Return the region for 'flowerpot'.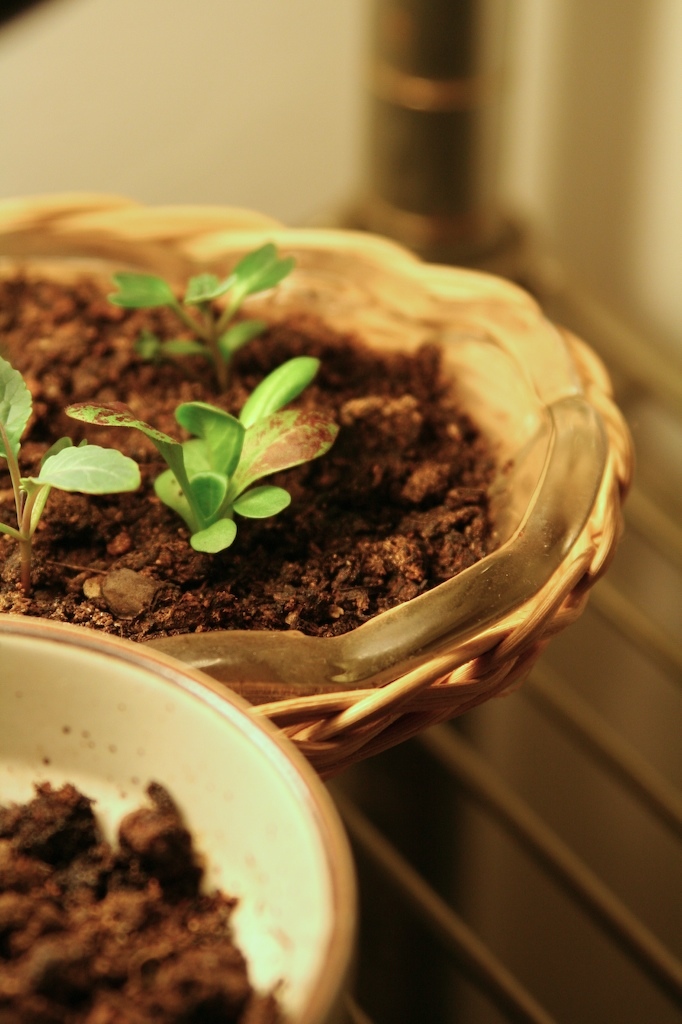
crop(0, 191, 632, 781).
